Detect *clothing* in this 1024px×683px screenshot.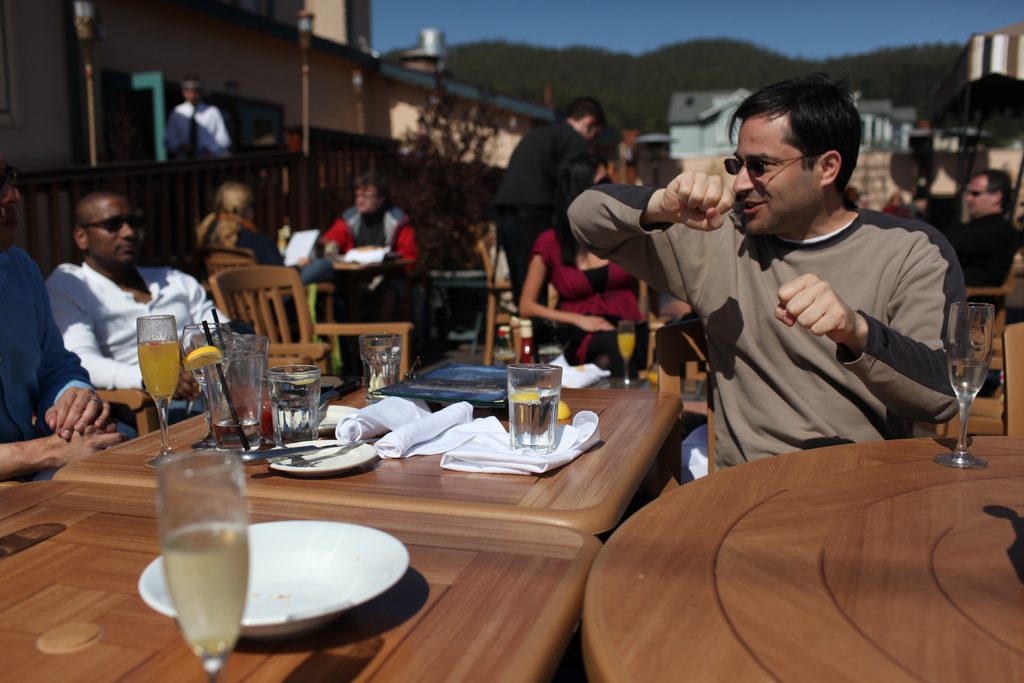
Detection: bbox(636, 151, 982, 463).
